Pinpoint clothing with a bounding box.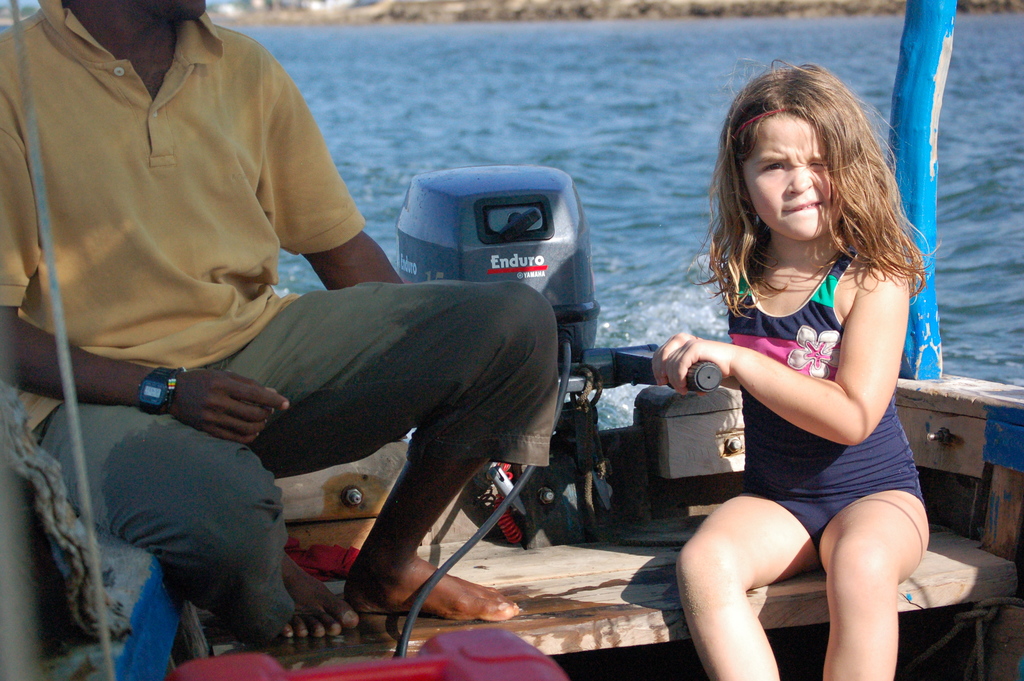
x1=736 y1=238 x2=925 y2=544.
